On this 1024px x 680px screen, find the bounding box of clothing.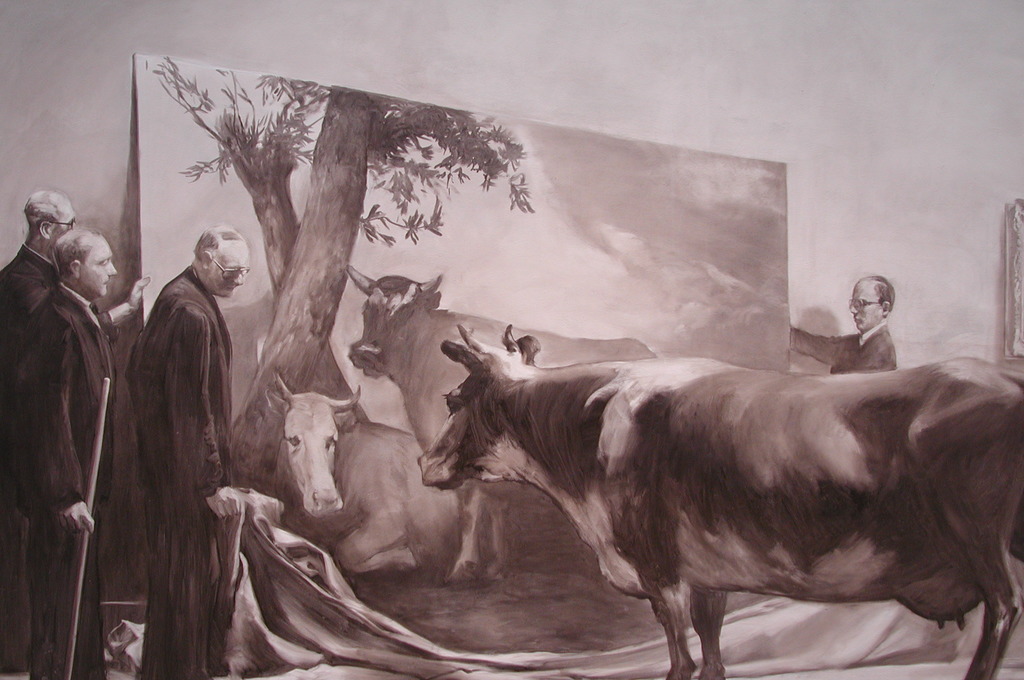
Bounding box: (x1=119, y1=253, x2=234, y2=679).
